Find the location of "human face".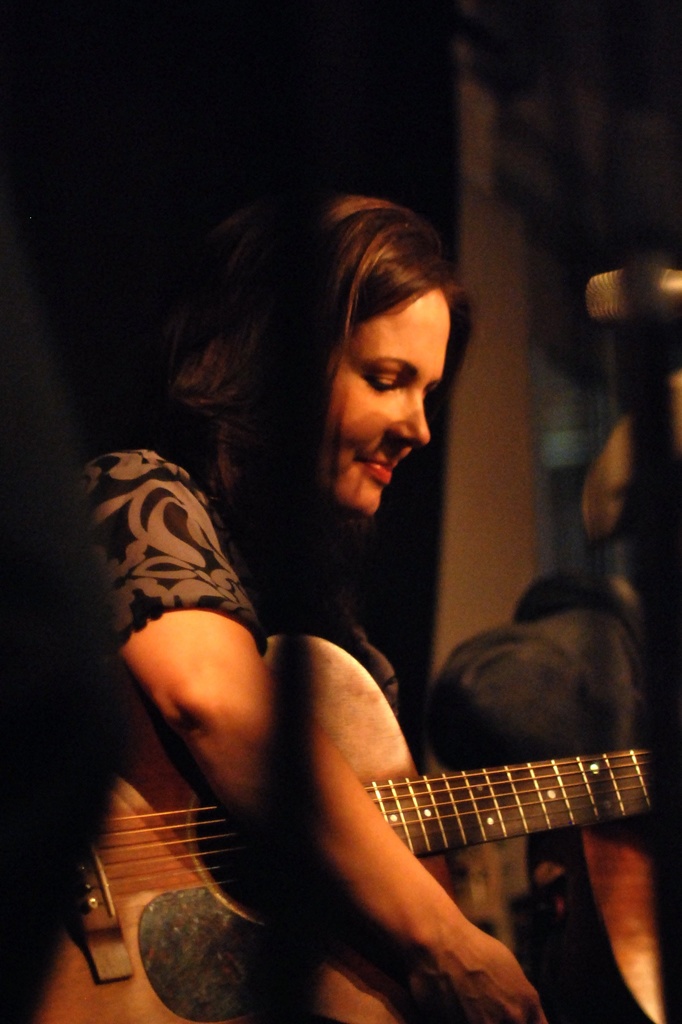
Location: box=[335, 285, 450, 521].
